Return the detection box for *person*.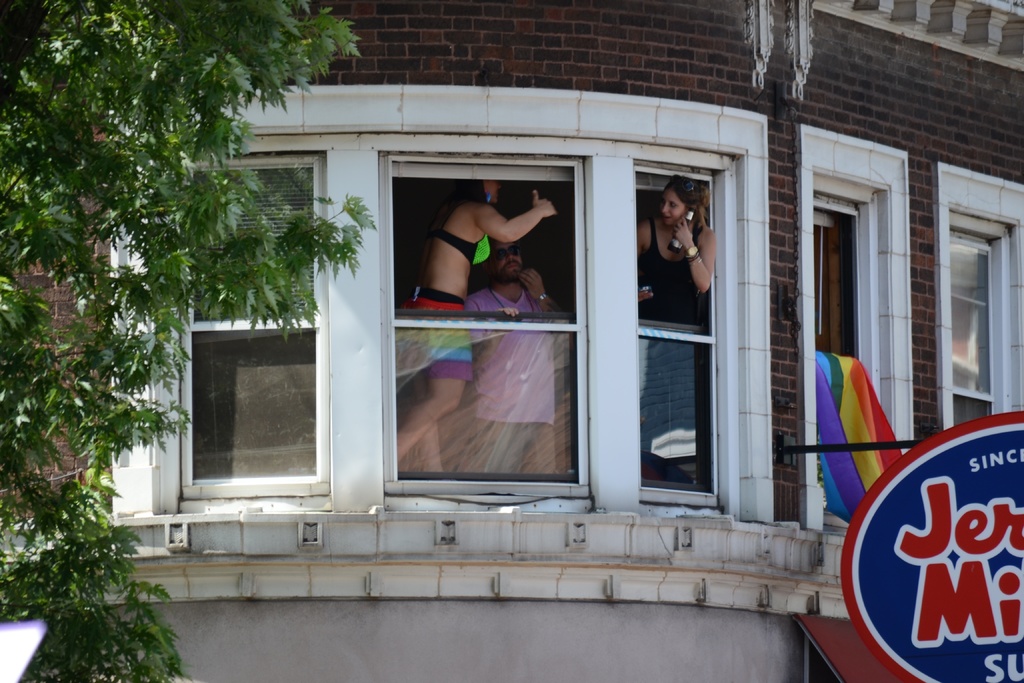
box=[401, 181, 555, 469].
